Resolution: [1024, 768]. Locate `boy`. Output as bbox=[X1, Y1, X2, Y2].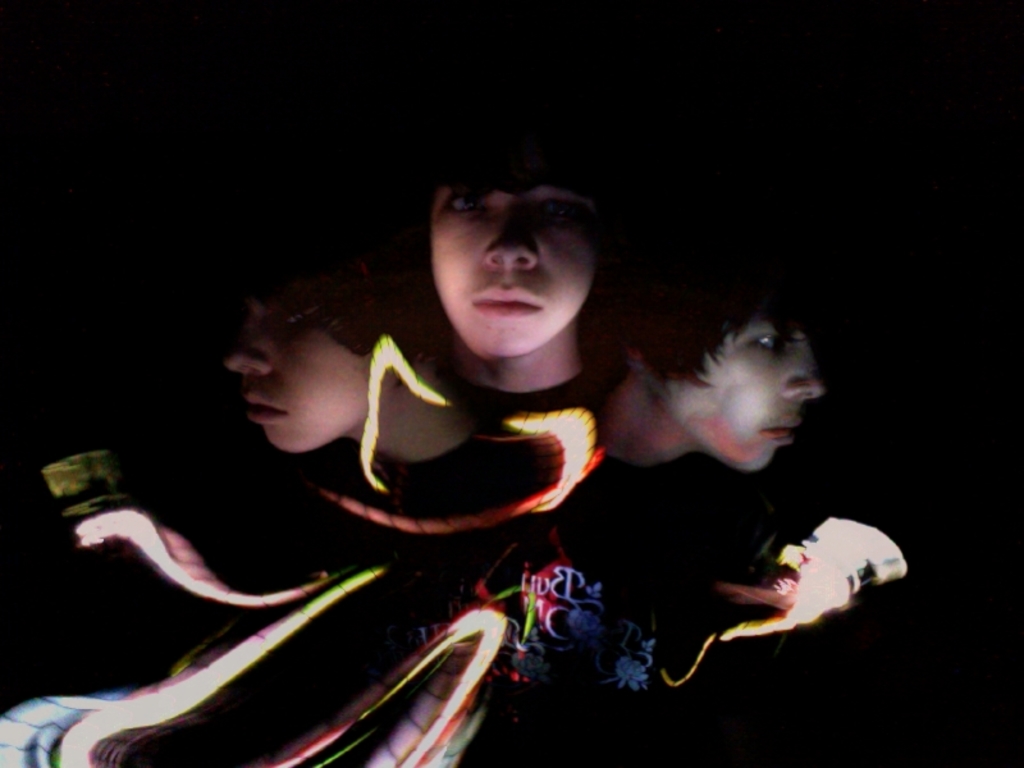
bbox=[408, 147, 632, 402].
